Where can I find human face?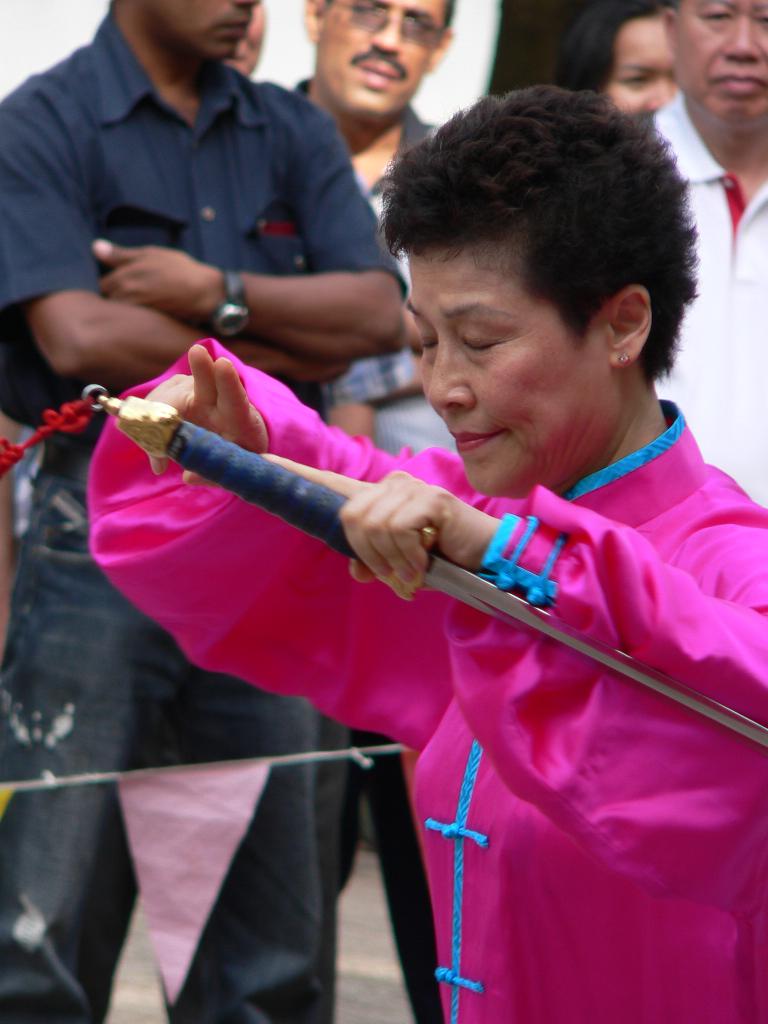
You can find it at BBox(310, 0, 449, 131).
